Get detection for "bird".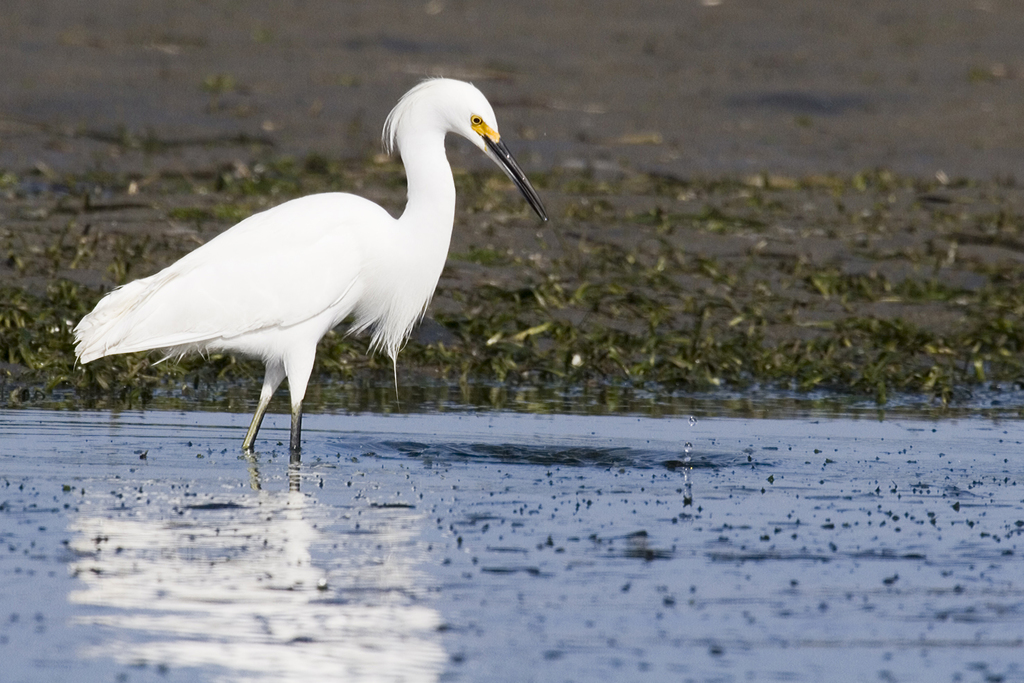
Detection: x1=53, y1=73, x2=563, y2=452.
